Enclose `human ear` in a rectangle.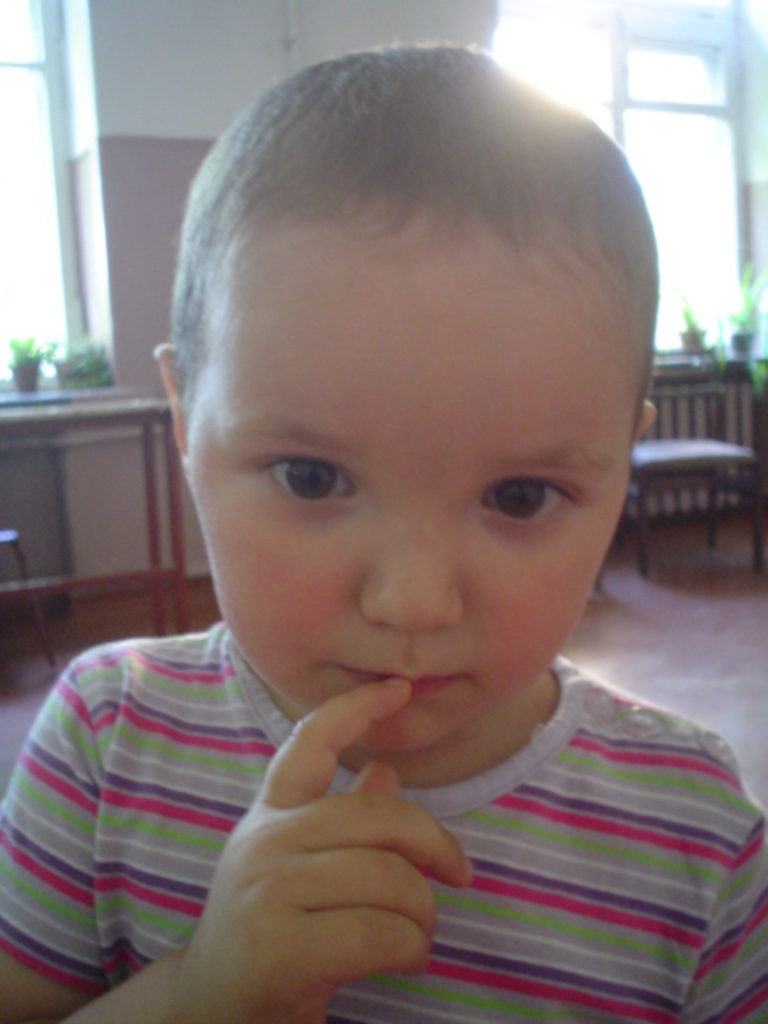
detection(157, 344, 181, 451).
